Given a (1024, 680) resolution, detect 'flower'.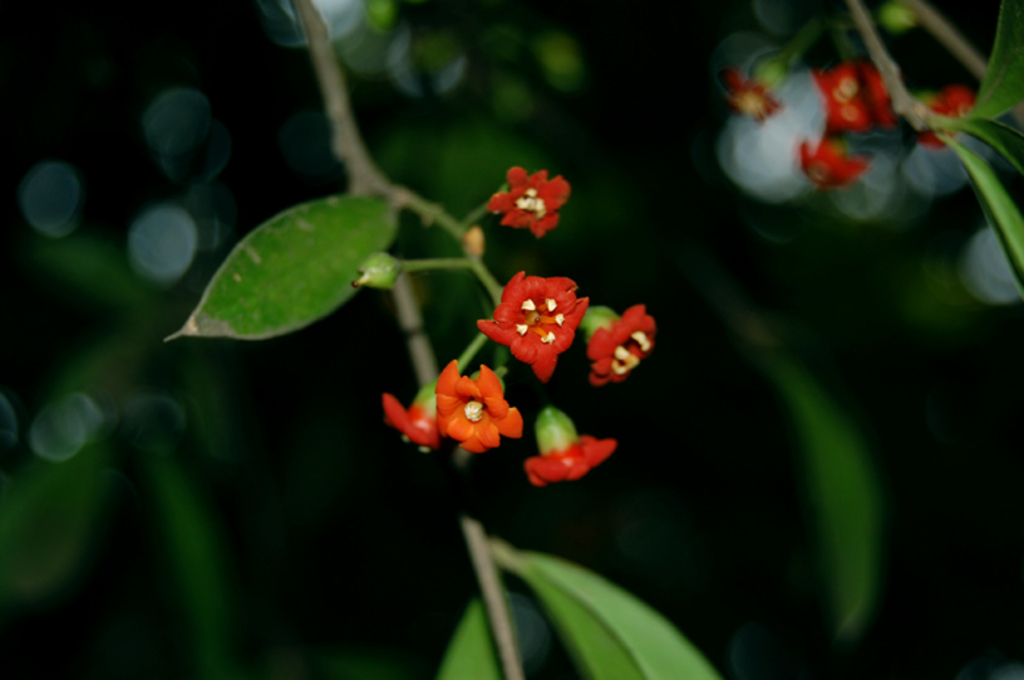
530, 431, 614, 484.
